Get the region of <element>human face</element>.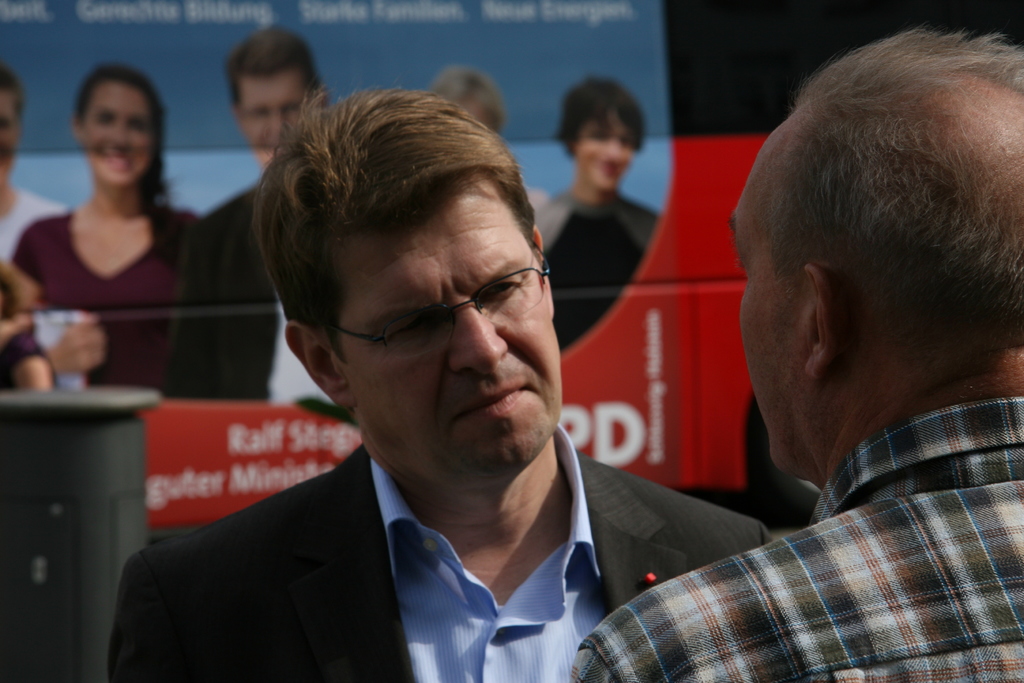
region(721, 119, 812, 482).
